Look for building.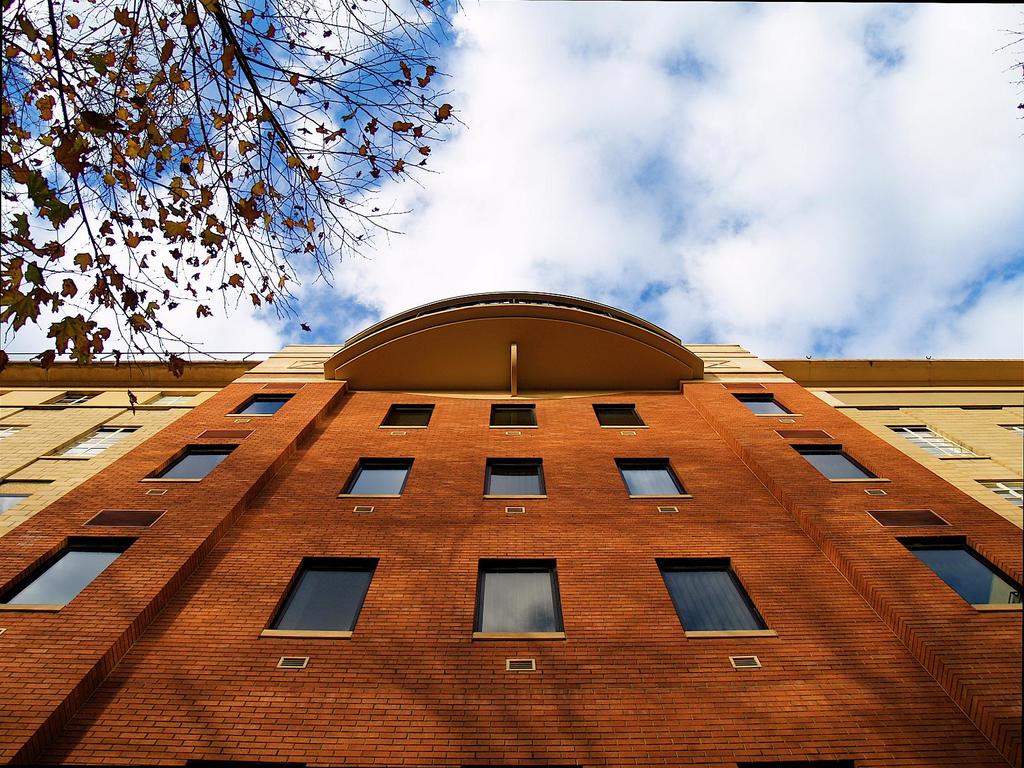
Found: <bbox>0, 292, 1023, 767</bbox>.
